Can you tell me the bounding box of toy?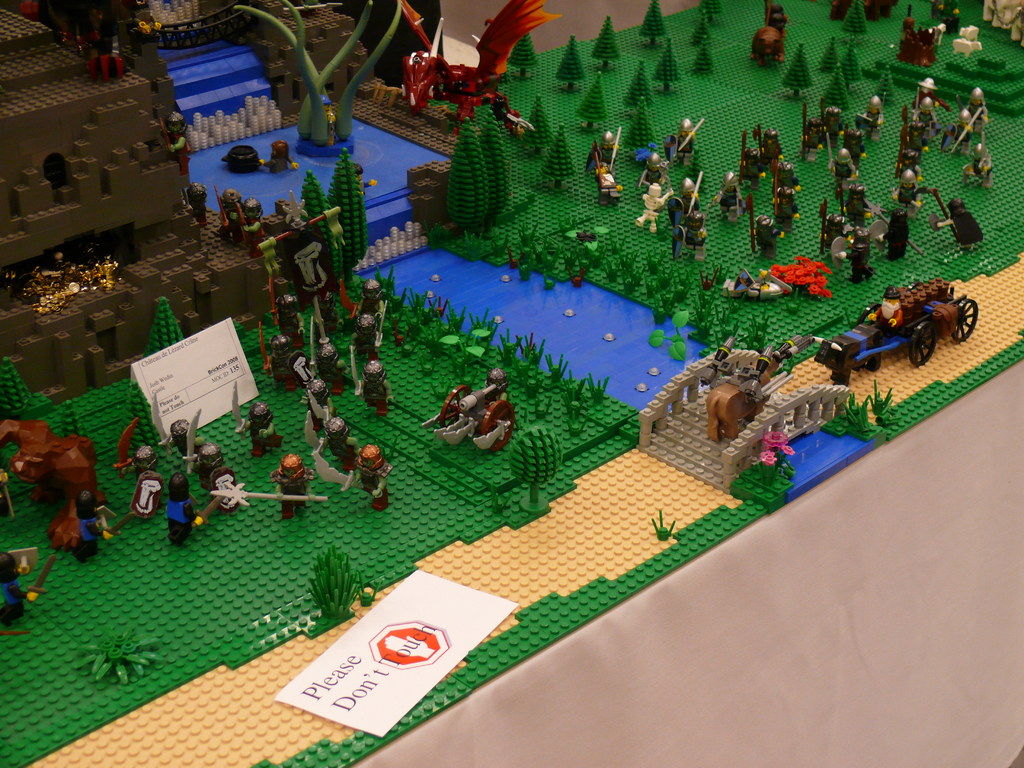
crop(710, 335, 808, 449).
